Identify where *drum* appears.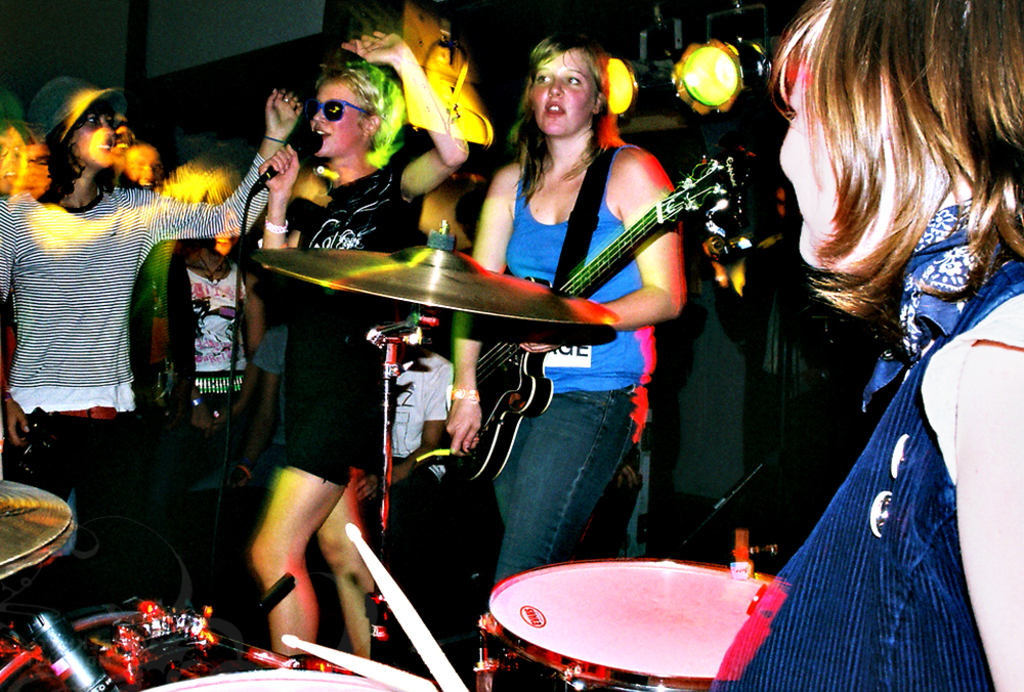
Appears at BBox(478, 553, 779, 691).
